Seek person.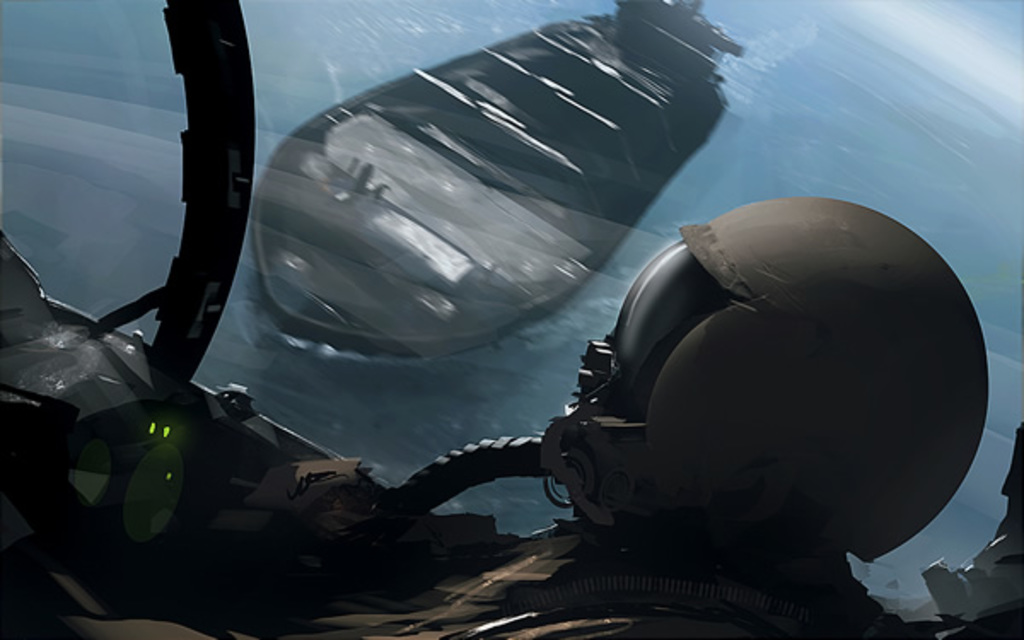
{"left": 38, "top": 200, "right": 986, "bottom": 638}.
